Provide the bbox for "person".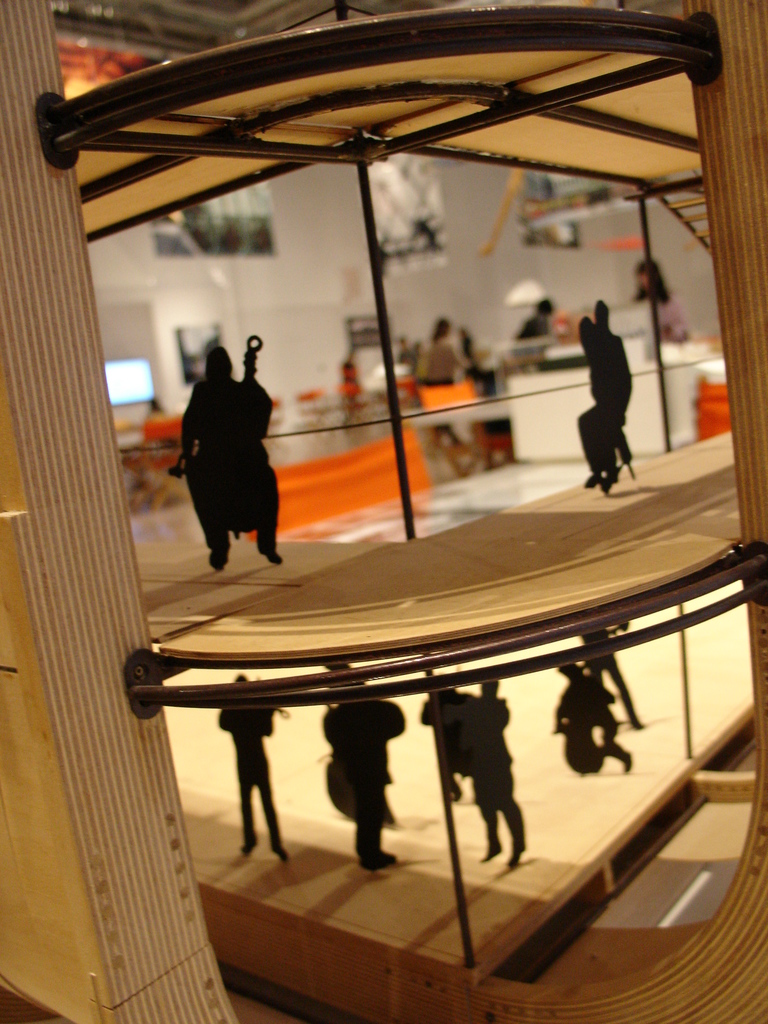
bbox=[419, 307, 497, 449].
